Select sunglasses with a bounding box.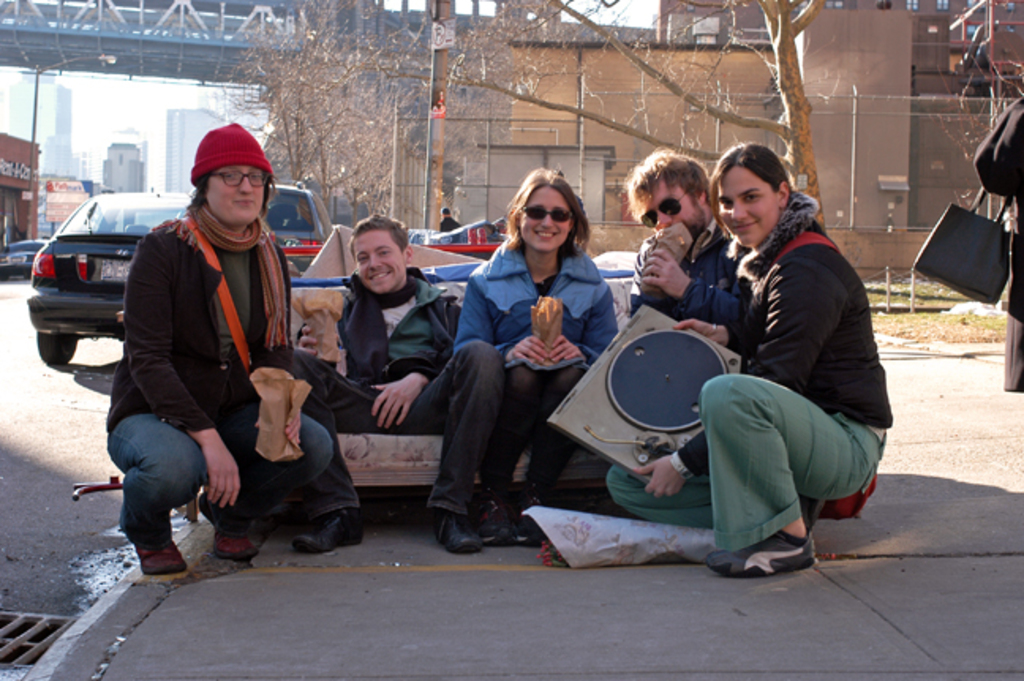
[640,191,687,229].
